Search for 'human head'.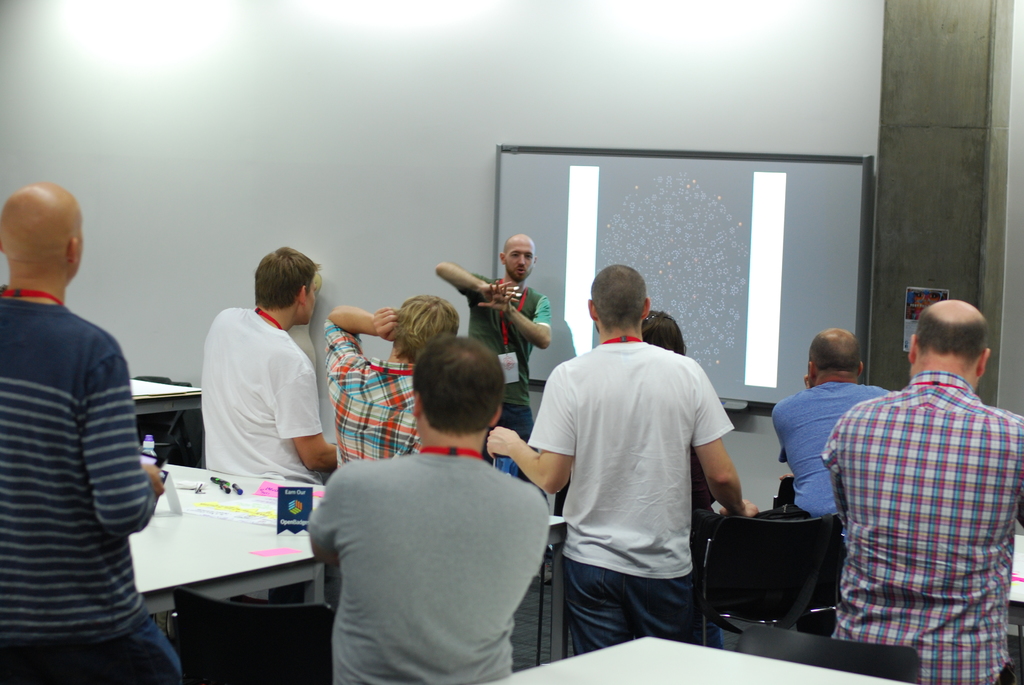
Found at crop(387, 290, 453, 359).
